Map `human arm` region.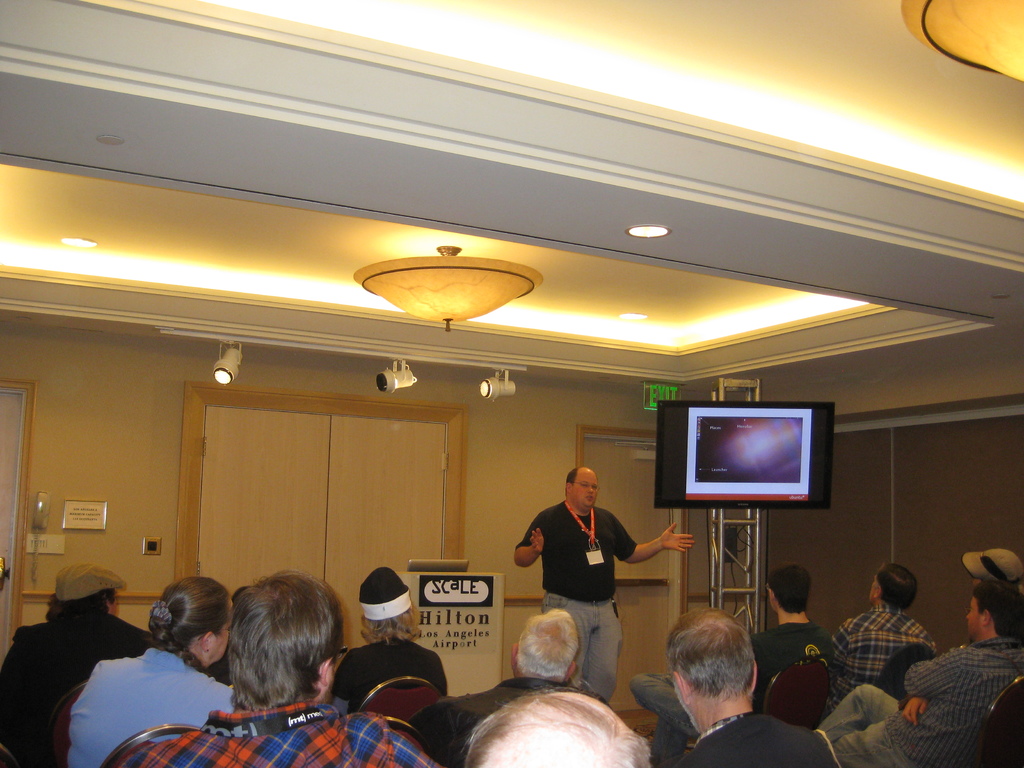
Mapped to bbox(607, 510, 690, 562).
